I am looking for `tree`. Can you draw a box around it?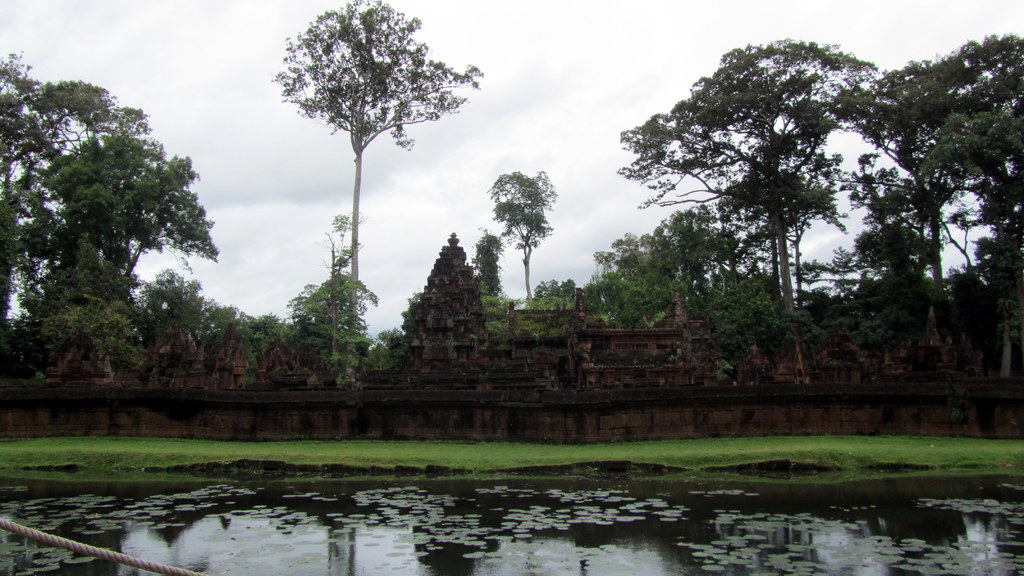
Sure, the bounding box is [left=607, top=37, right=874, bottom=348].
